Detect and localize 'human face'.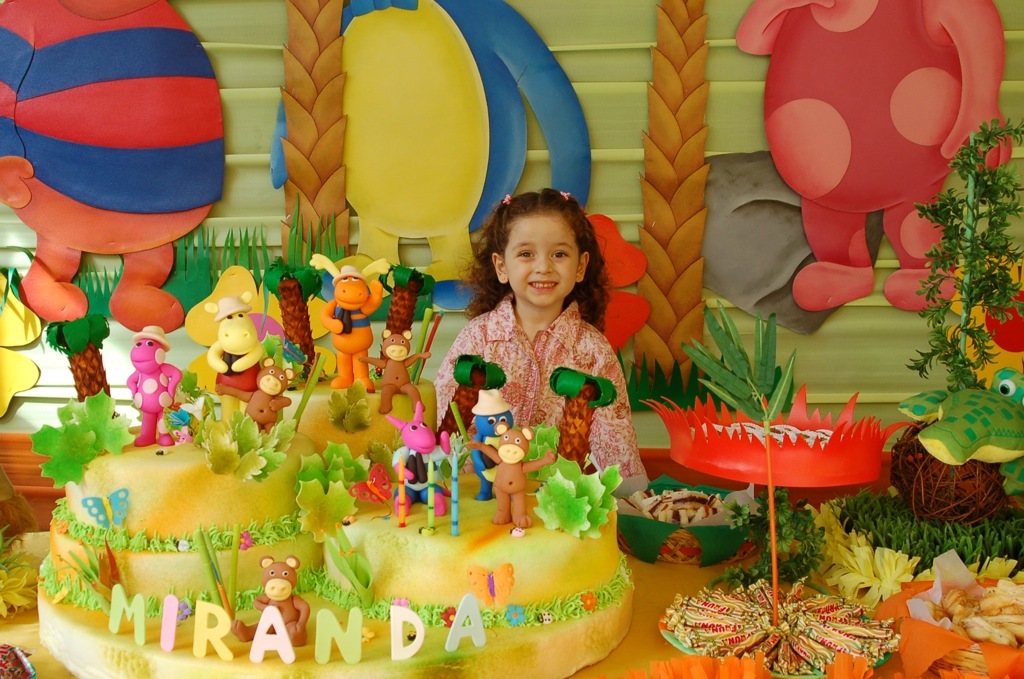
Localized at (left=504, top=211, right=581, bottom=309).
